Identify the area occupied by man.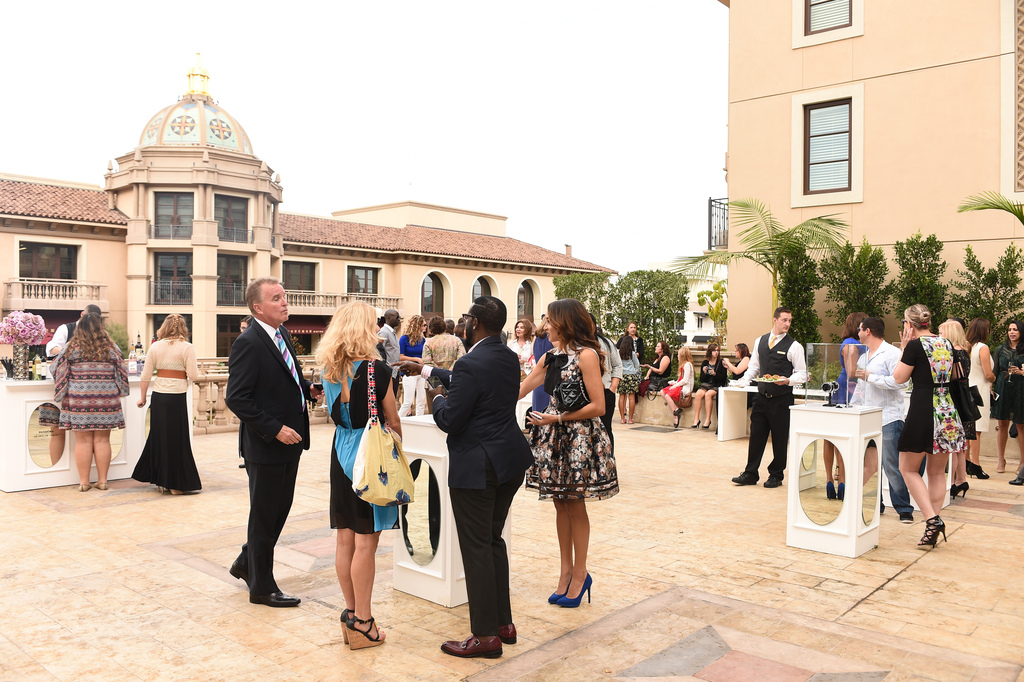
Area: box=[45, 302, 122, 357].
